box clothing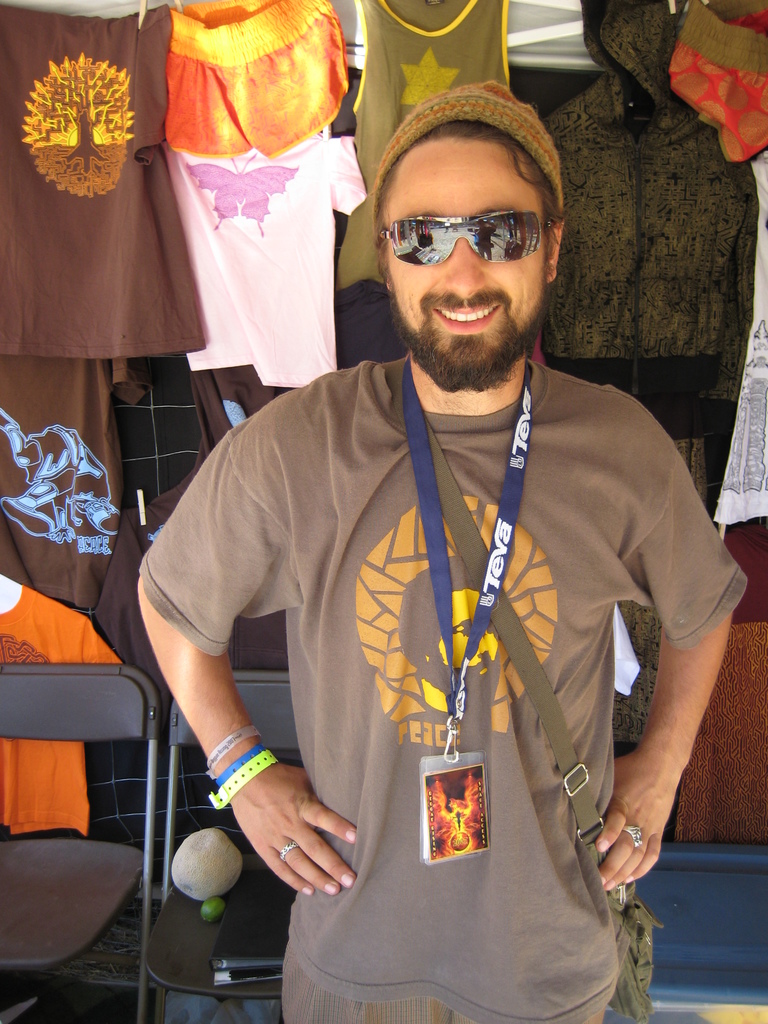
bbox=[0, 1, 205, 355]
